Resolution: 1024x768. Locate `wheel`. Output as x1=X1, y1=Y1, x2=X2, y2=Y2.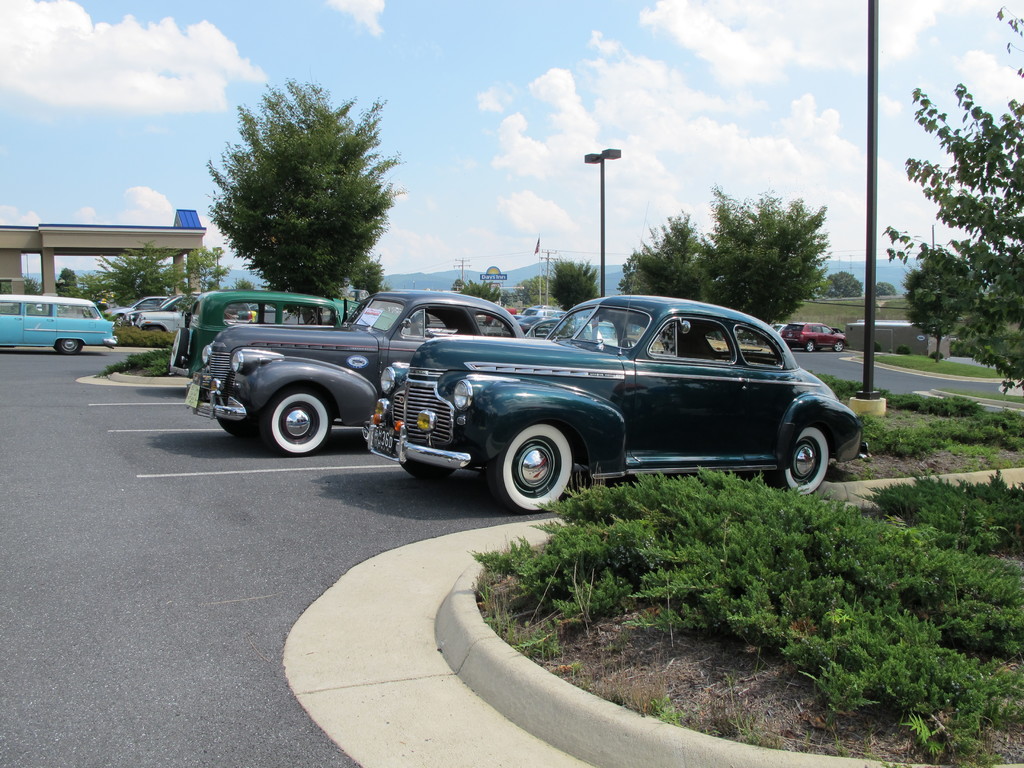
x1=482, y1=426, x2=588, y2=515.
